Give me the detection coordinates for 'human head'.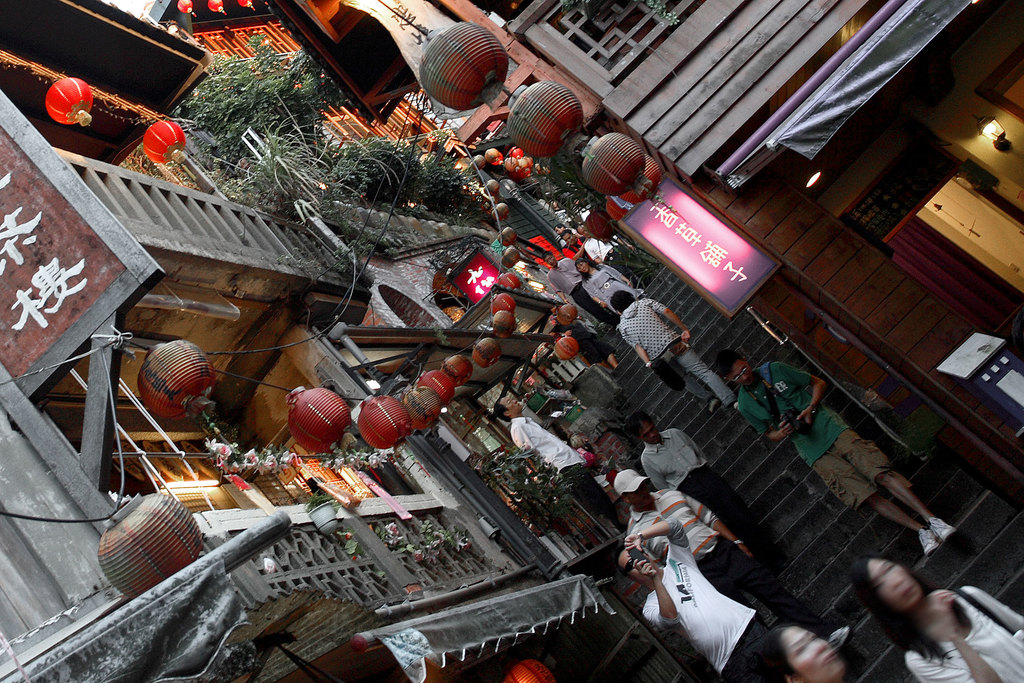
BBox(710, 350, 754, 388).
